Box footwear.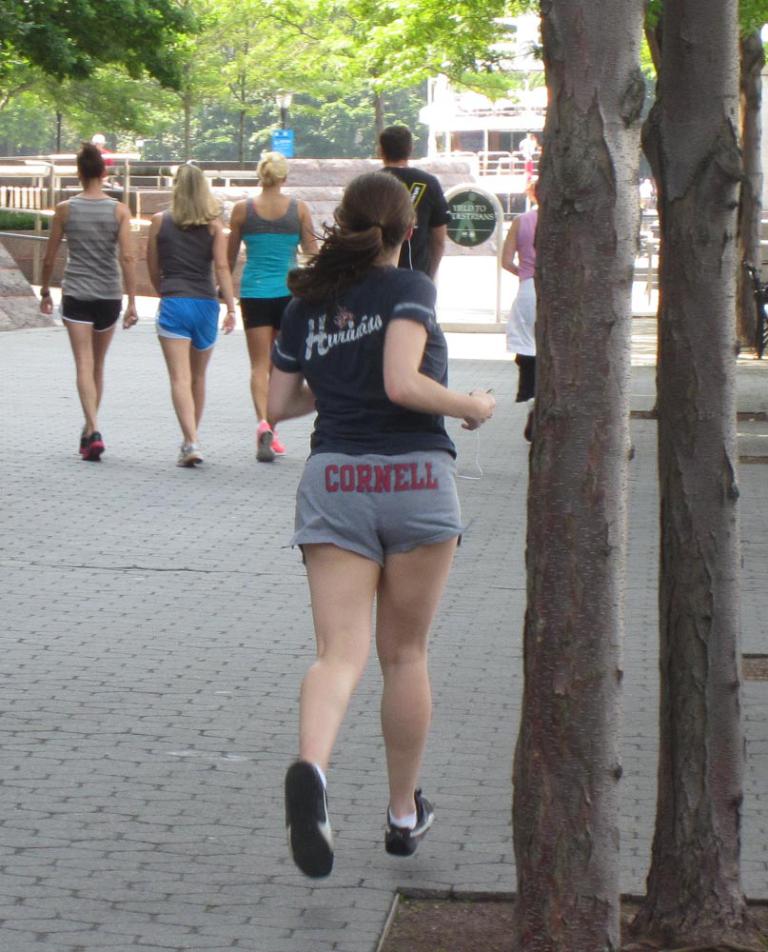
<bbox>255, 418, 275, 461</bbox>.
